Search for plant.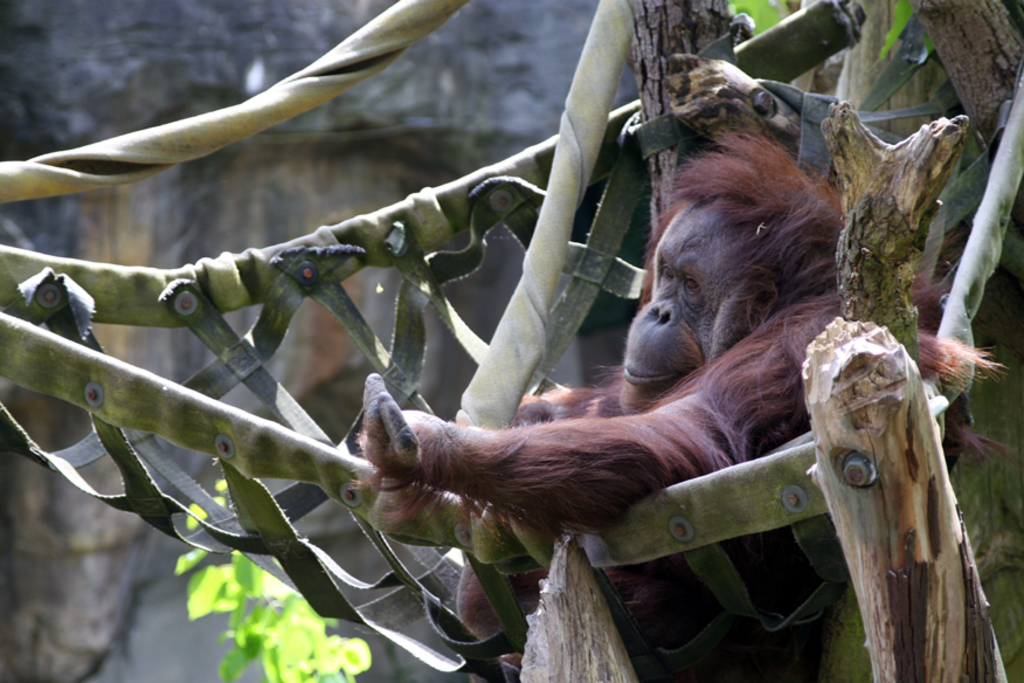
Found at bbox=[159, 464, 376, 679].
